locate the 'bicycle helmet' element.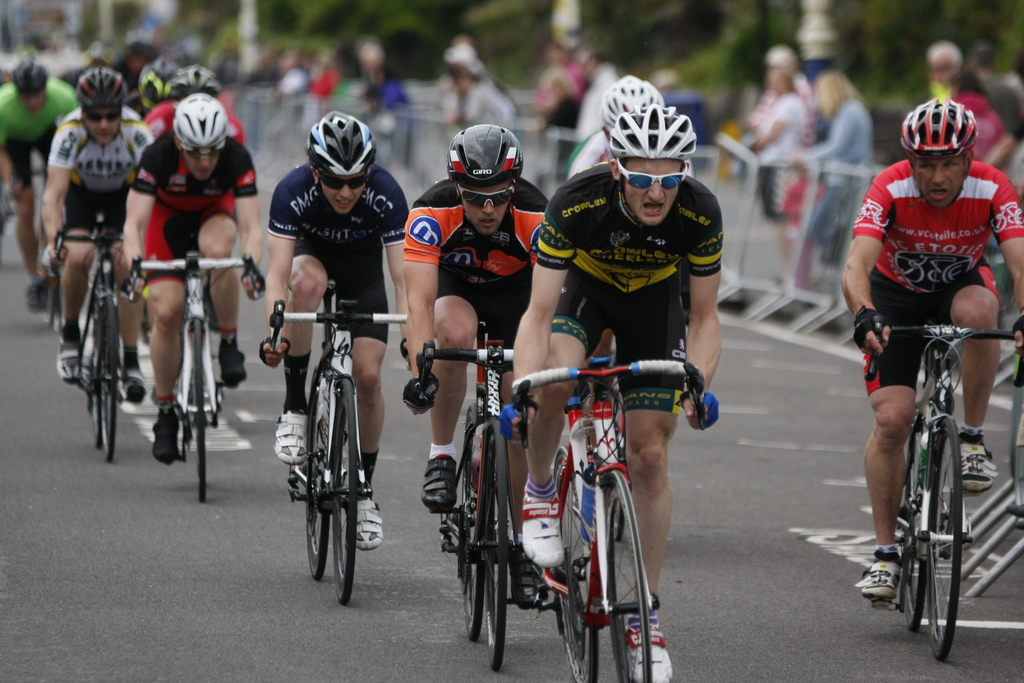
Element bbox: 603:104:700:164.
